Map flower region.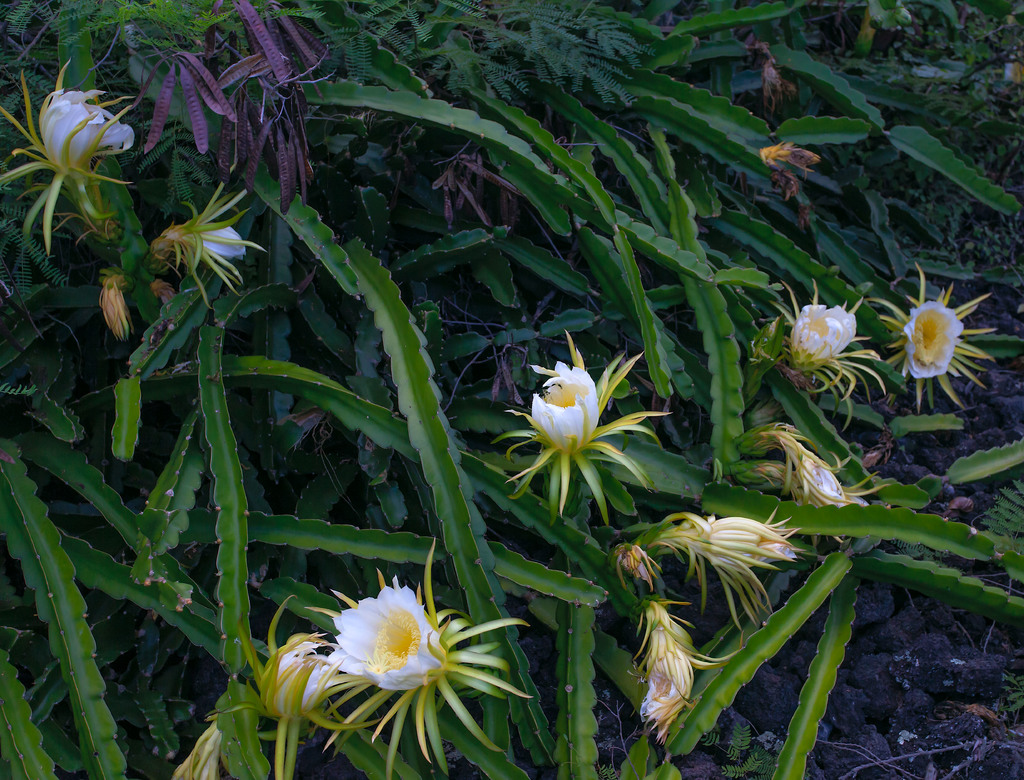
Mapped to 529/358/609/449.
